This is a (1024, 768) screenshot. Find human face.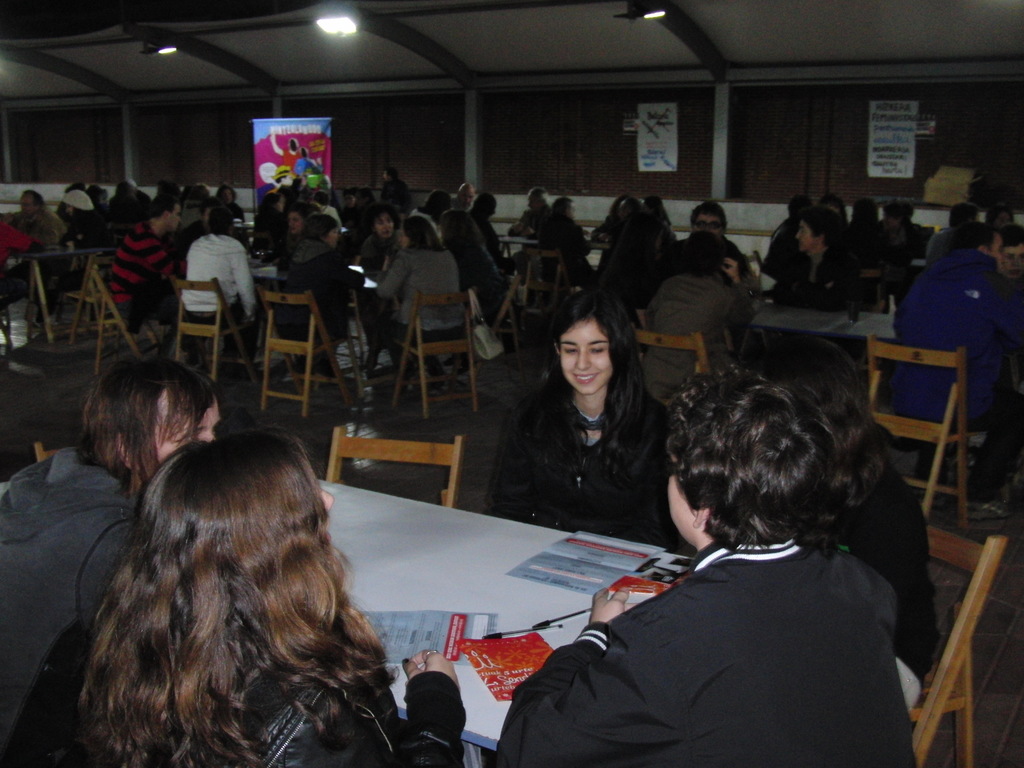
Bounding box: 455/188/475/214.
